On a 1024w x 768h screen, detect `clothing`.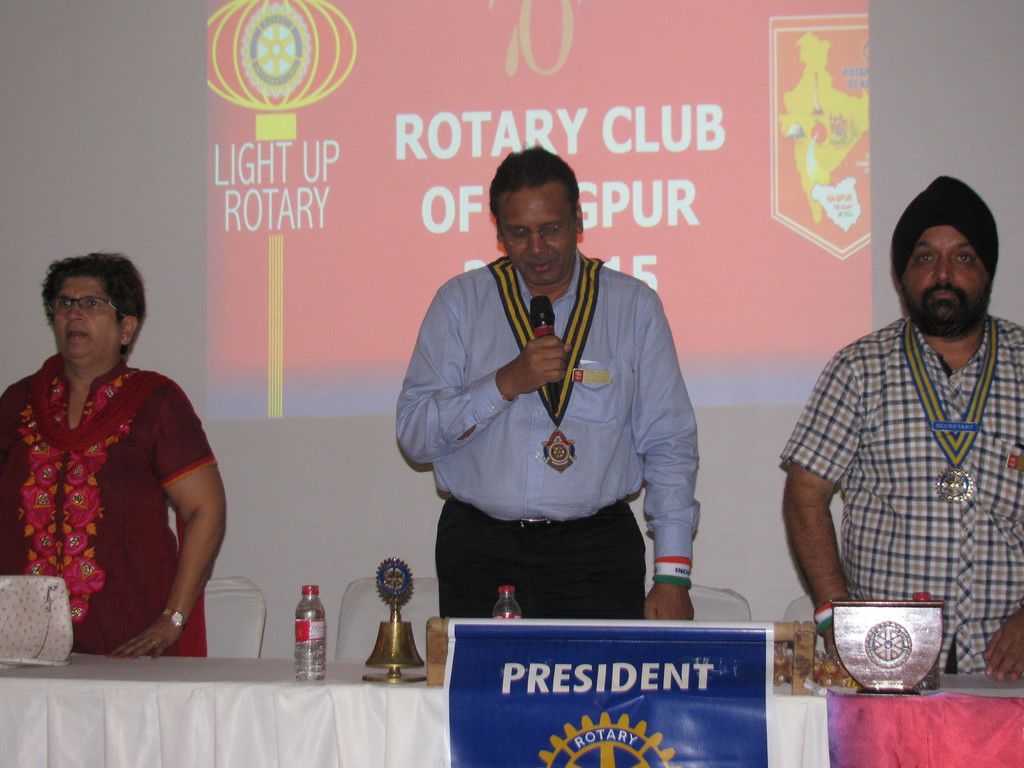
<bbox>402, 254, 707, 632</bbox>.
